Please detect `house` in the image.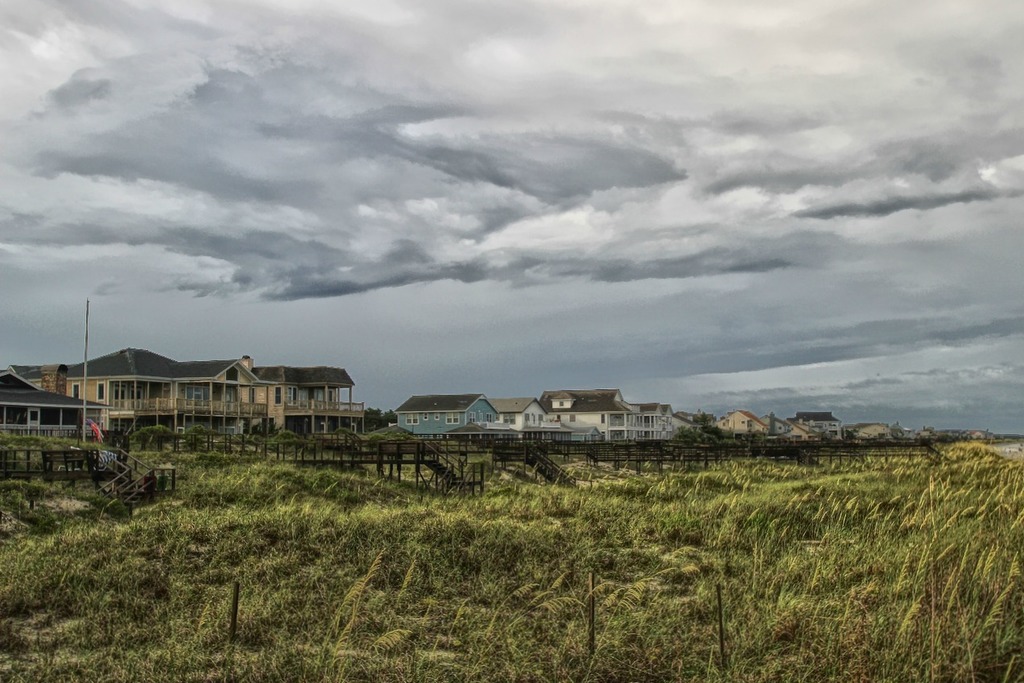
642 404 679 449.
